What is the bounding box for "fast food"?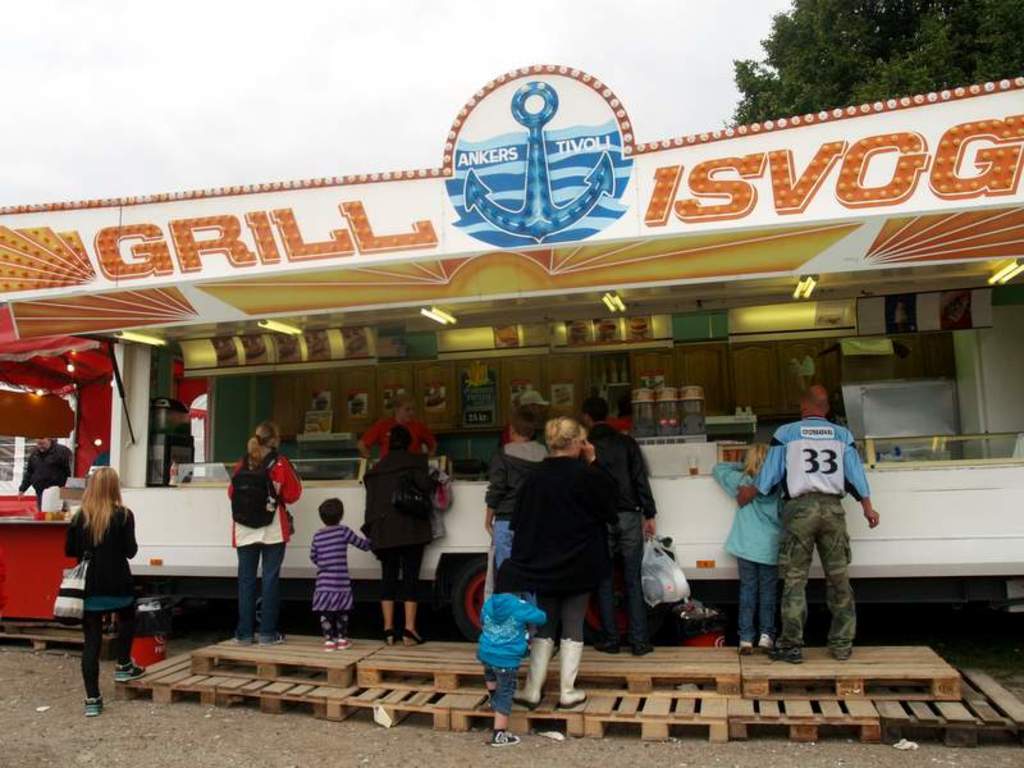
[577,329,585,334].
